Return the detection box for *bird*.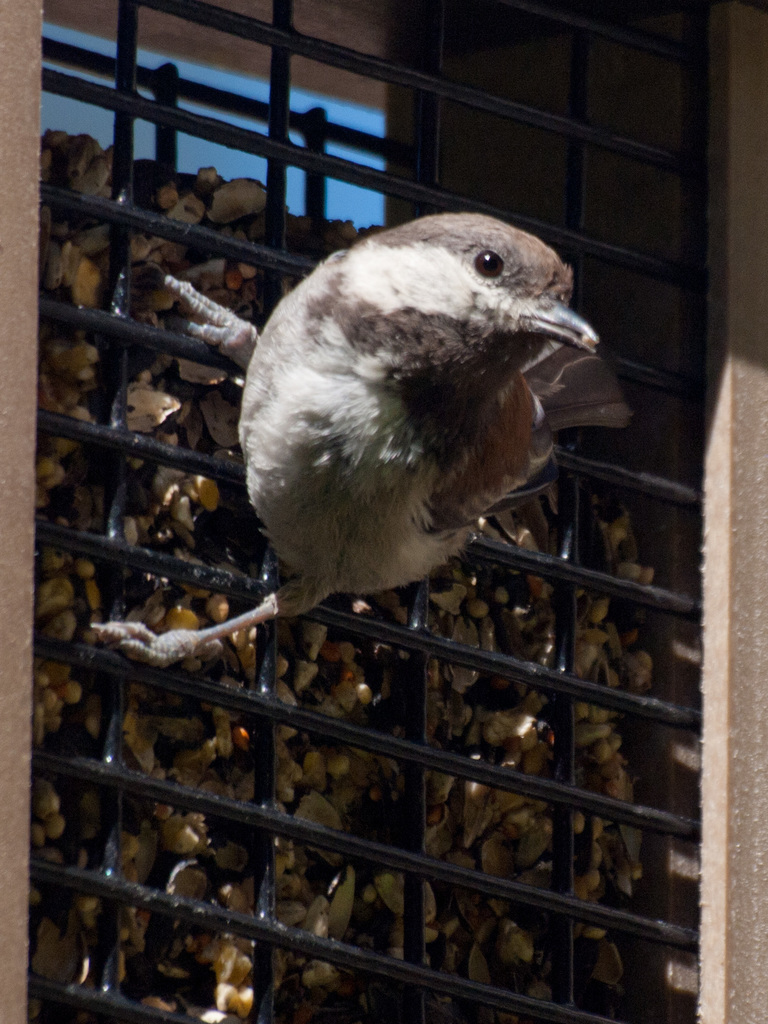
(88,208,604,669).
